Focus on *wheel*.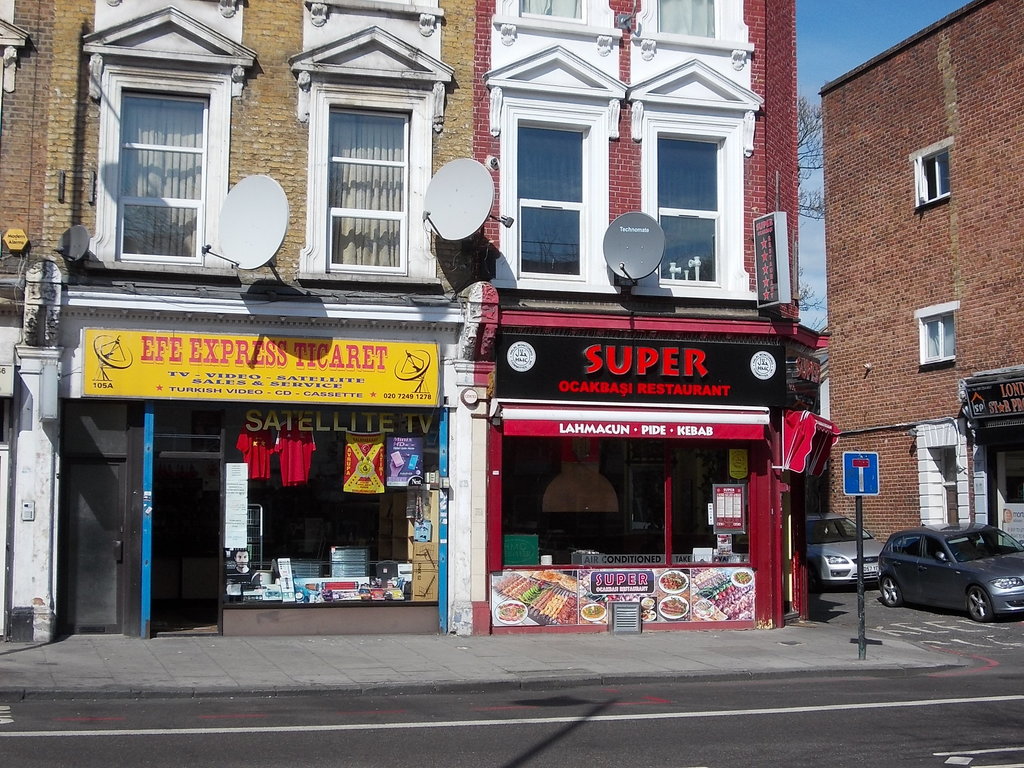
Focused at locate(966, 585, 995, 625).
